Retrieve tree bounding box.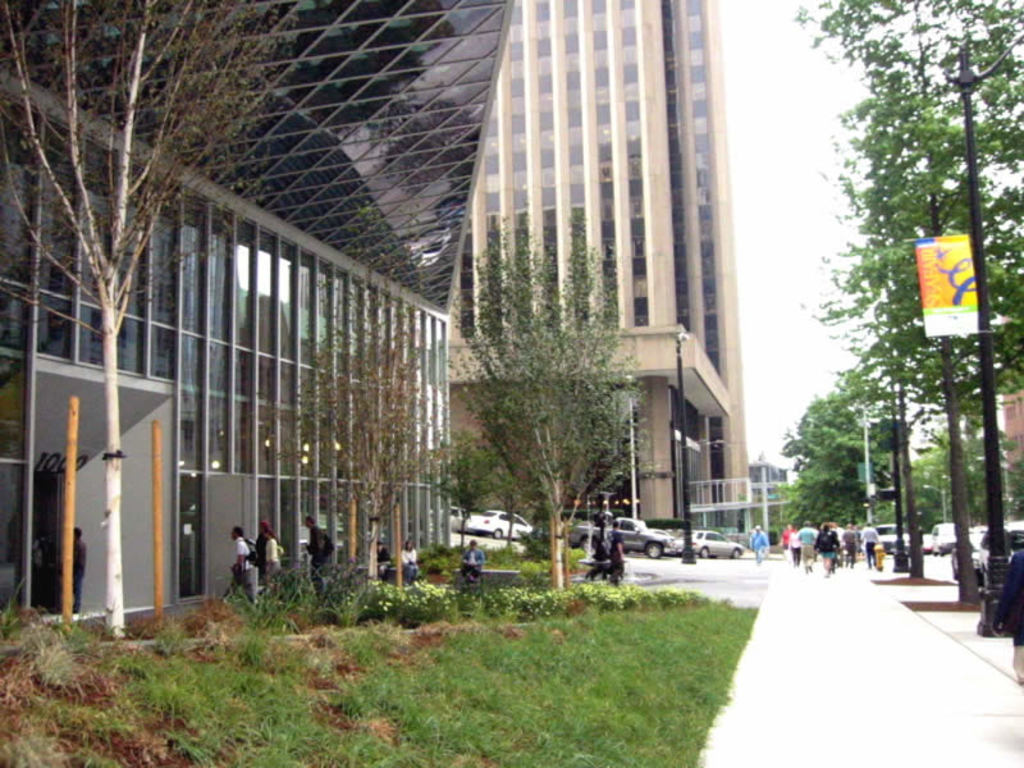
Bounding box: <box>3,0,303,644</box>.
